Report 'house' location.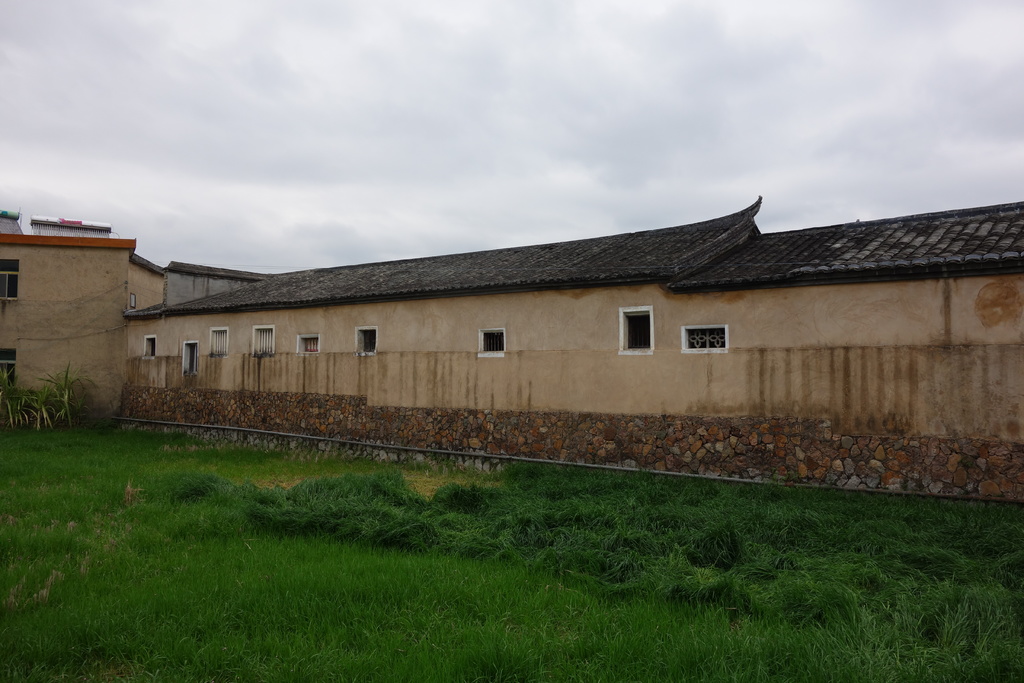
Report: 97, 289, 241, 432.
